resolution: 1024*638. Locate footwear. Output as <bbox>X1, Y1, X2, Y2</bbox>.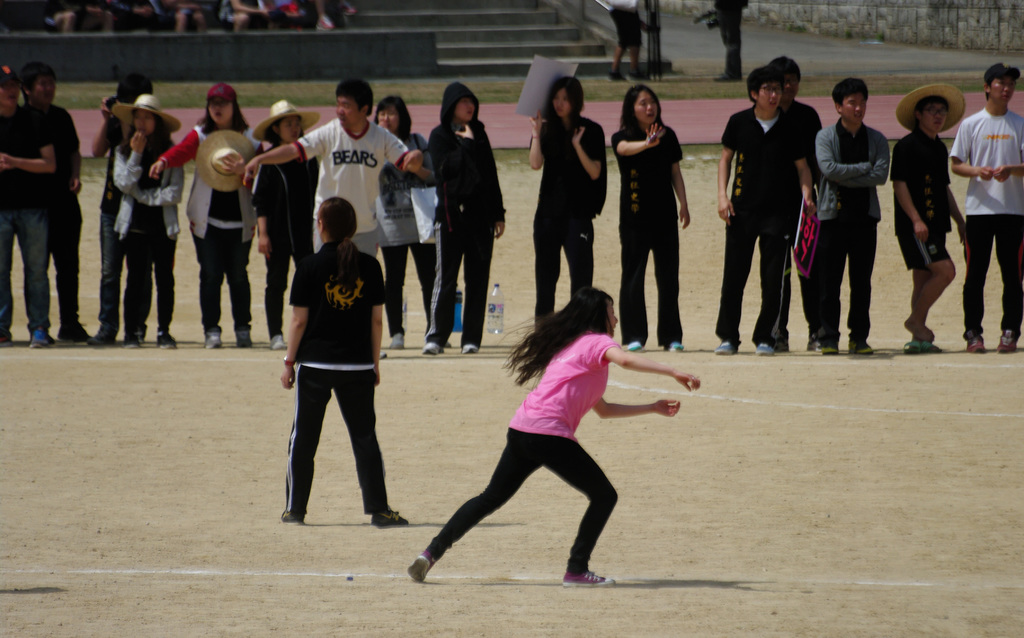
<bbox>964, 337, 988, 354</bbox>.
